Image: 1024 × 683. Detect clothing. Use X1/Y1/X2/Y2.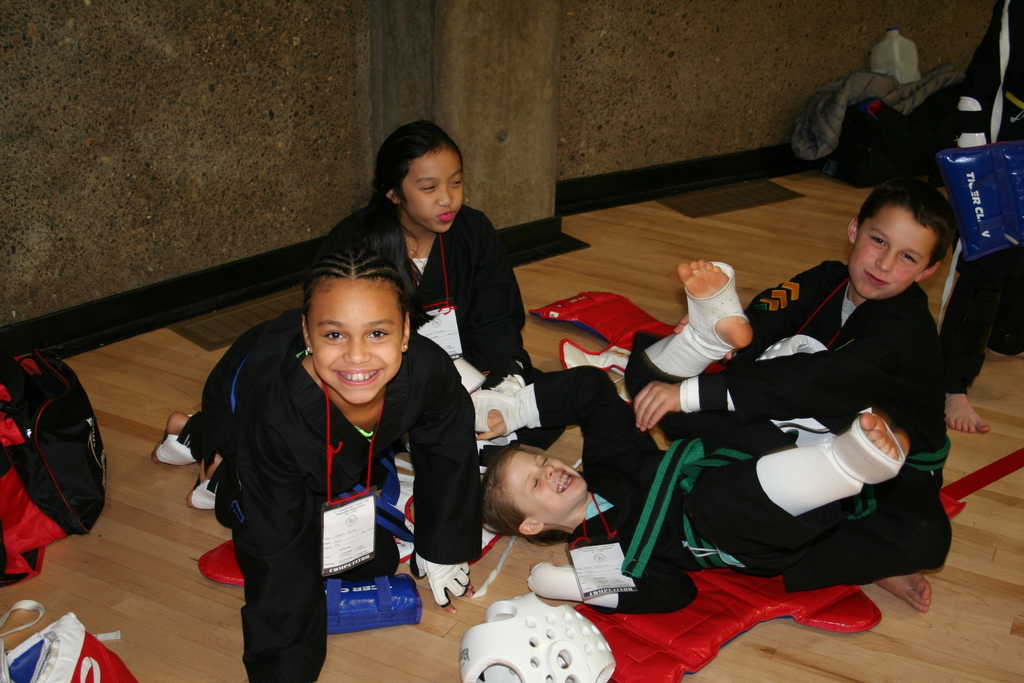
572/370/903/613.
